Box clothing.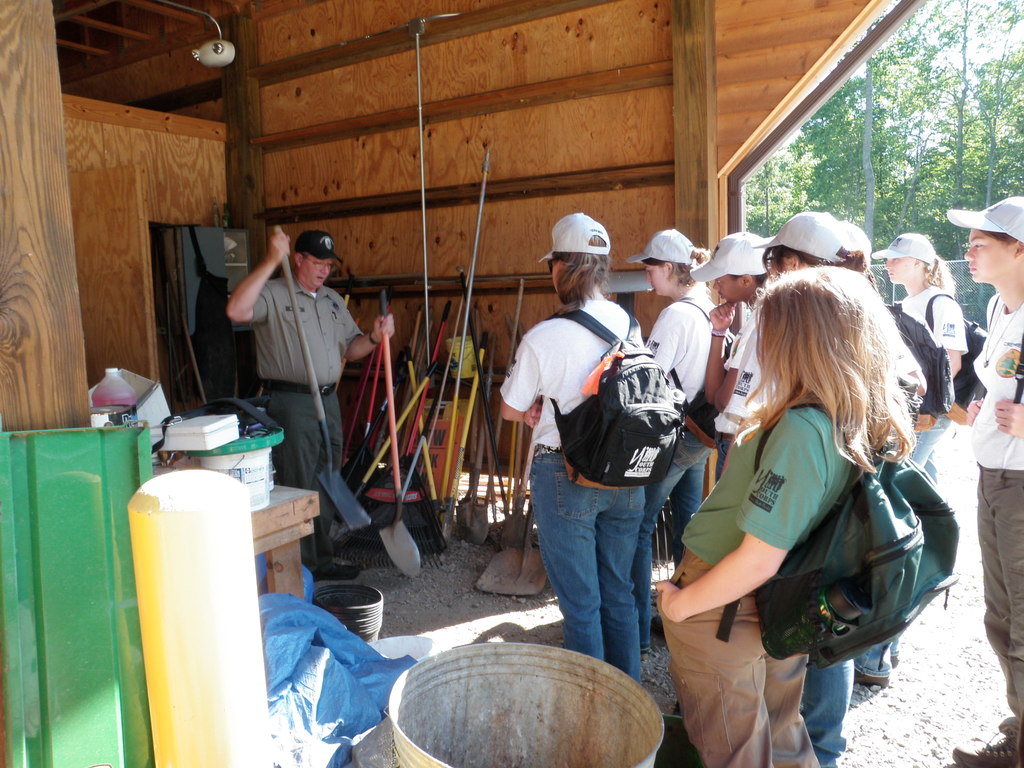
box(898, 285, 964, 464).
